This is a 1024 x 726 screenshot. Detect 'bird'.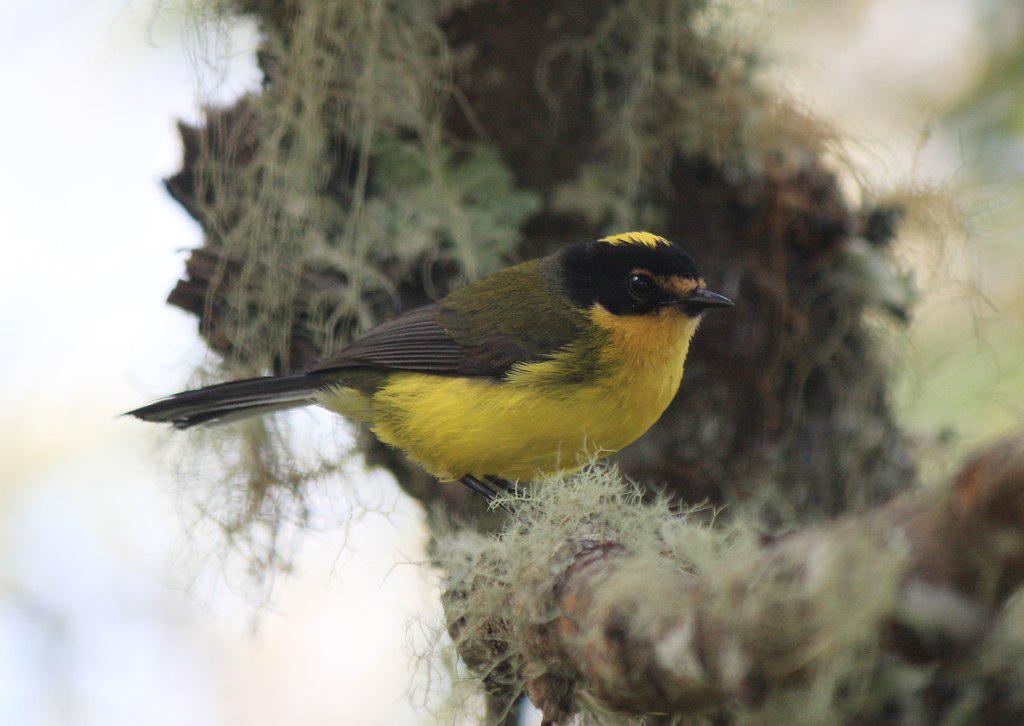
bbox=[138, 241, 738, 486].
